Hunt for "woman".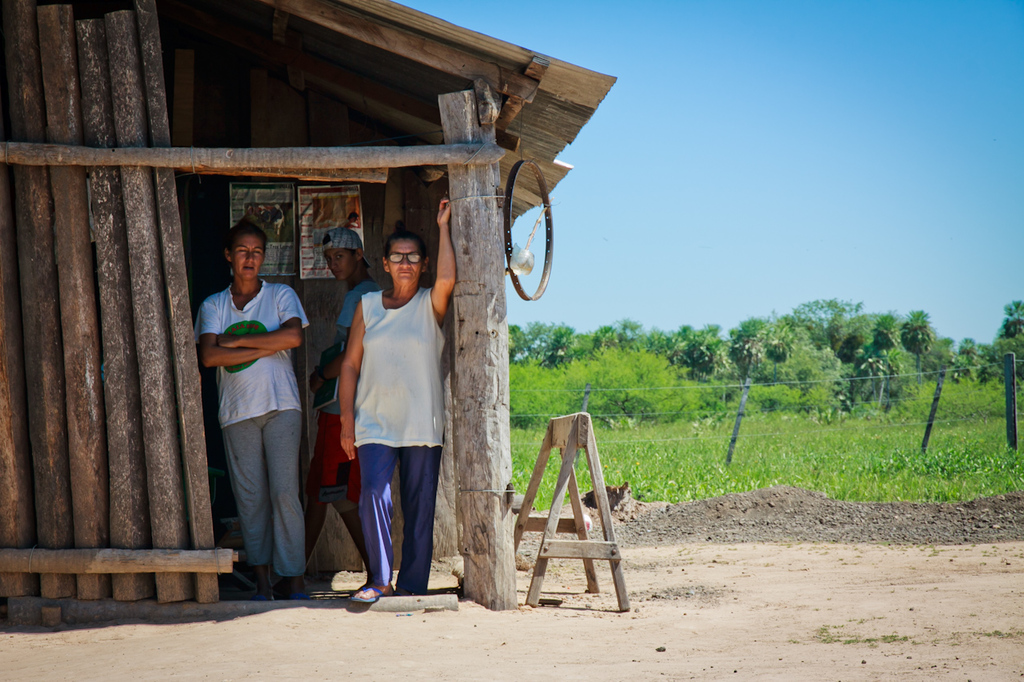
Hunted down at crop(194, 217, 310, 604).
